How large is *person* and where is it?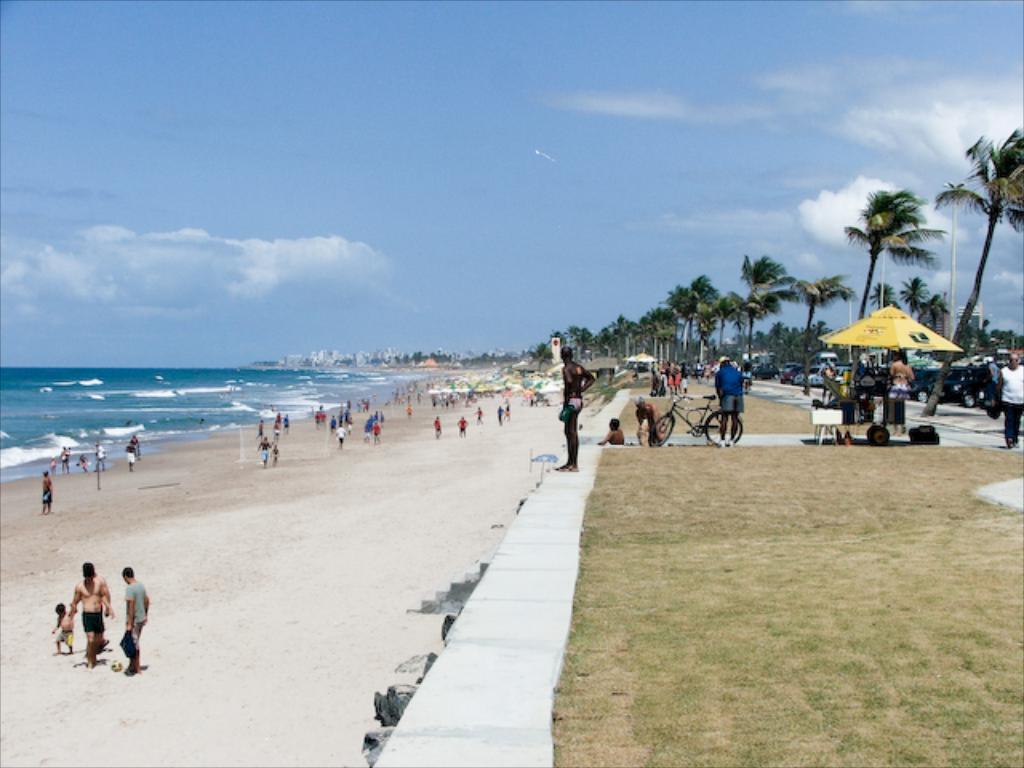
Bounding box: BBox(115, 555, 147, 682).
